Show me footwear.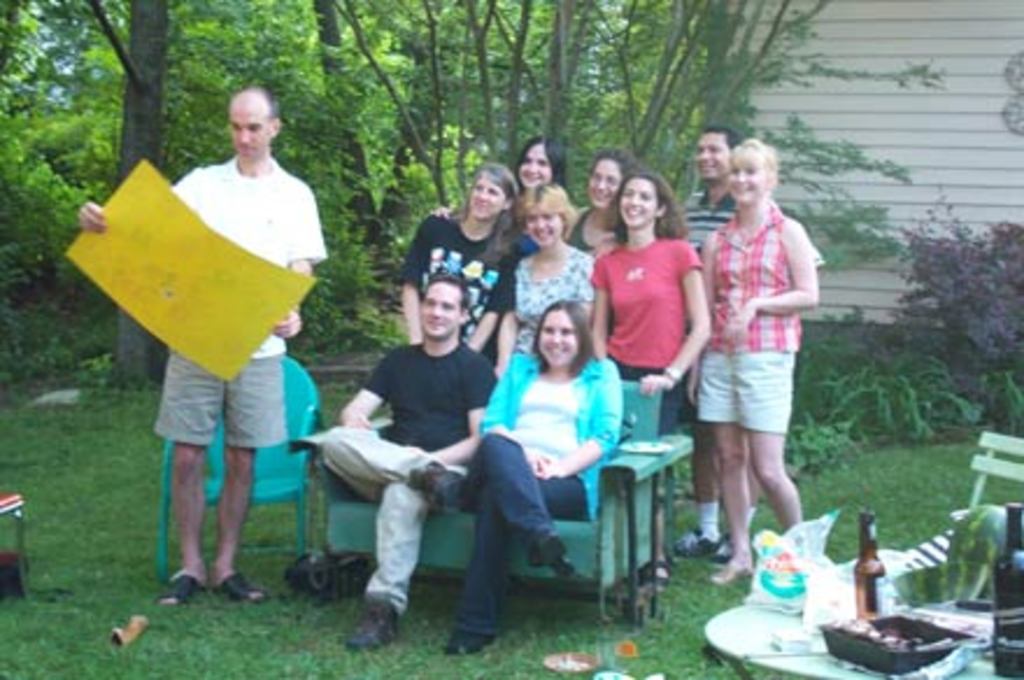
footwear is here: bbox(531, 524, 577, 587).
